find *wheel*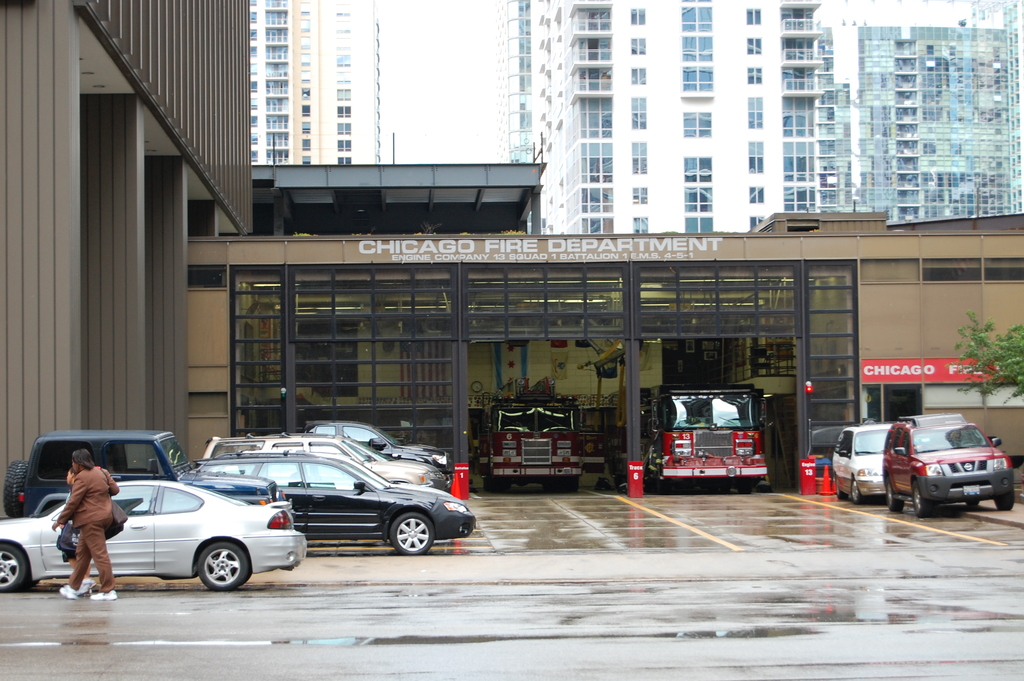
851, 480, 863, 504
